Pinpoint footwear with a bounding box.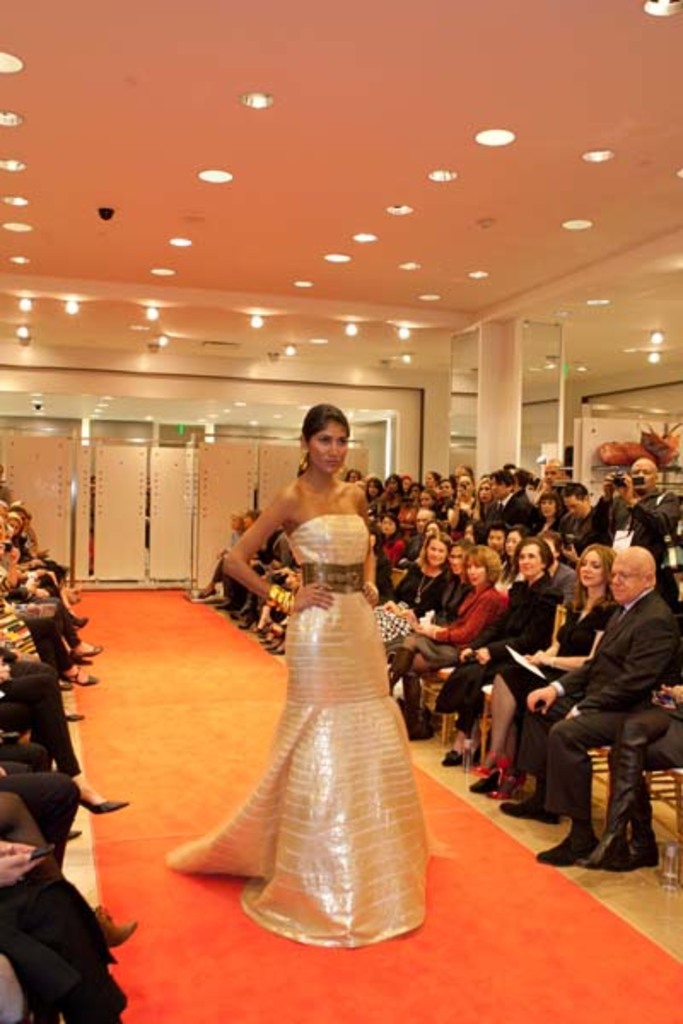
(left=106, top=916, right=131, bottom=952).
